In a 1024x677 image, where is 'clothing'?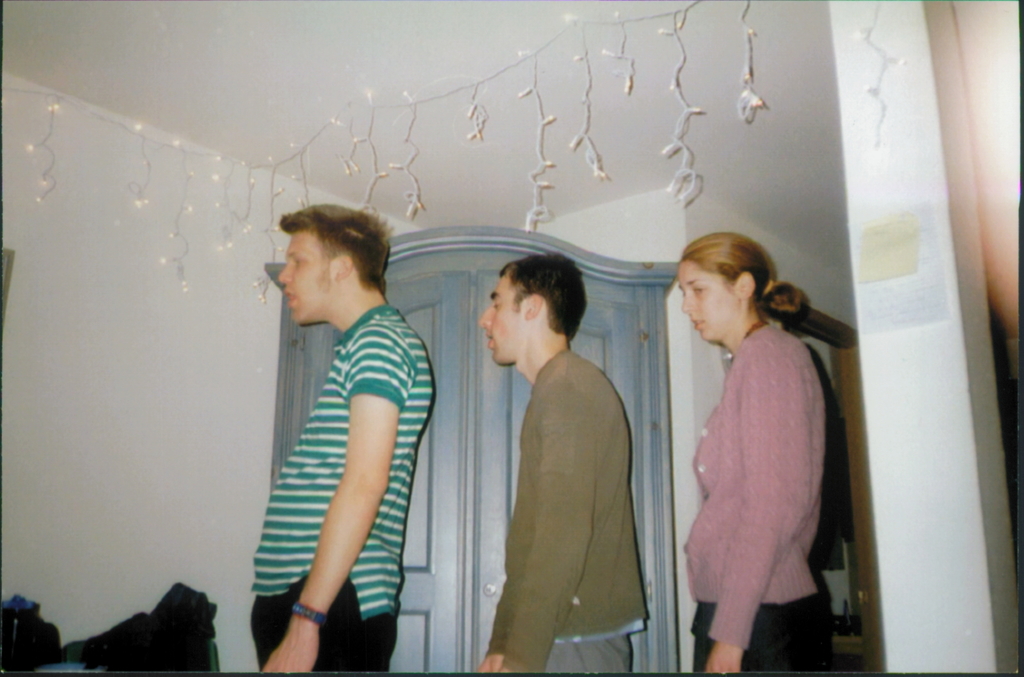
locate(253, 306, 435, 674).
